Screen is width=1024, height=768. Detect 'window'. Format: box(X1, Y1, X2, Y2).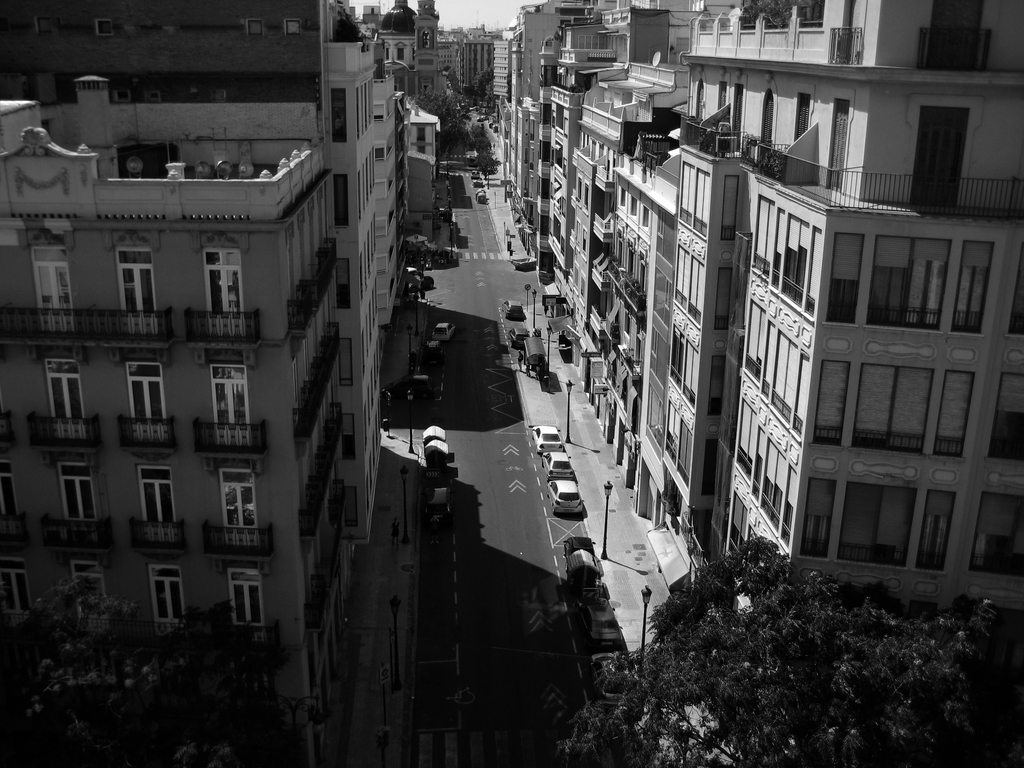
box(112, 234, 165, 325).
